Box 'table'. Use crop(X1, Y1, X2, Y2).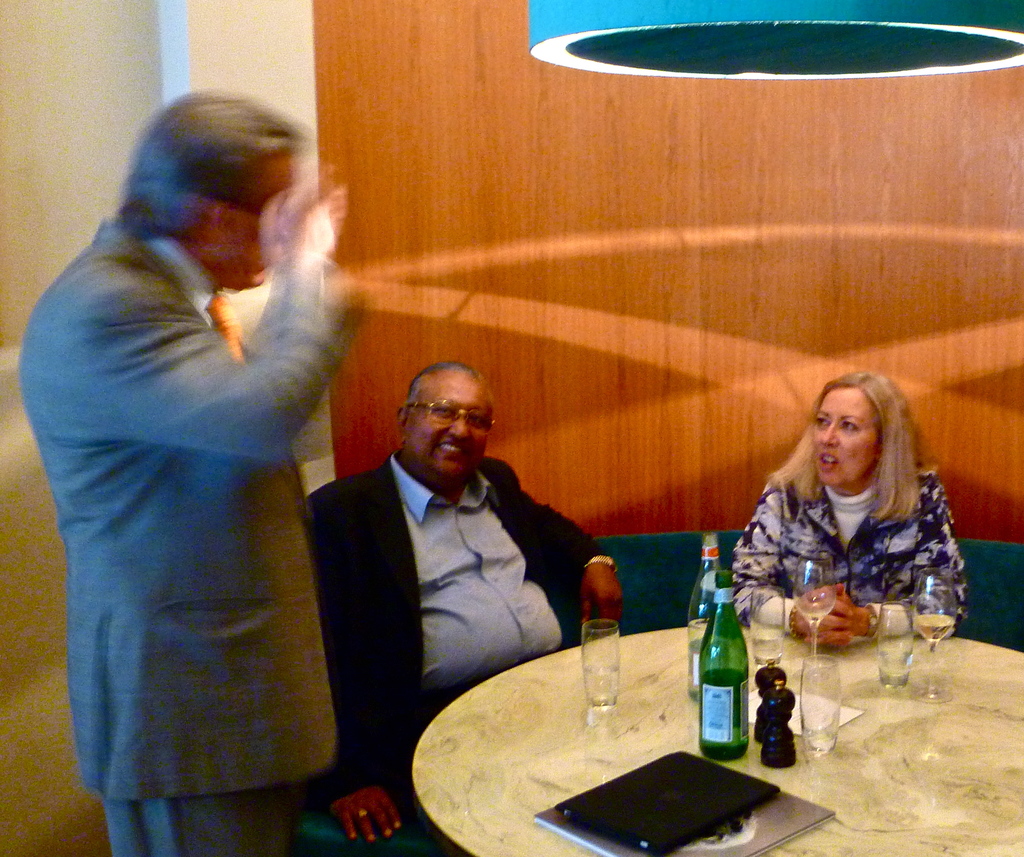
crop(414, 613, 1023, 856).
